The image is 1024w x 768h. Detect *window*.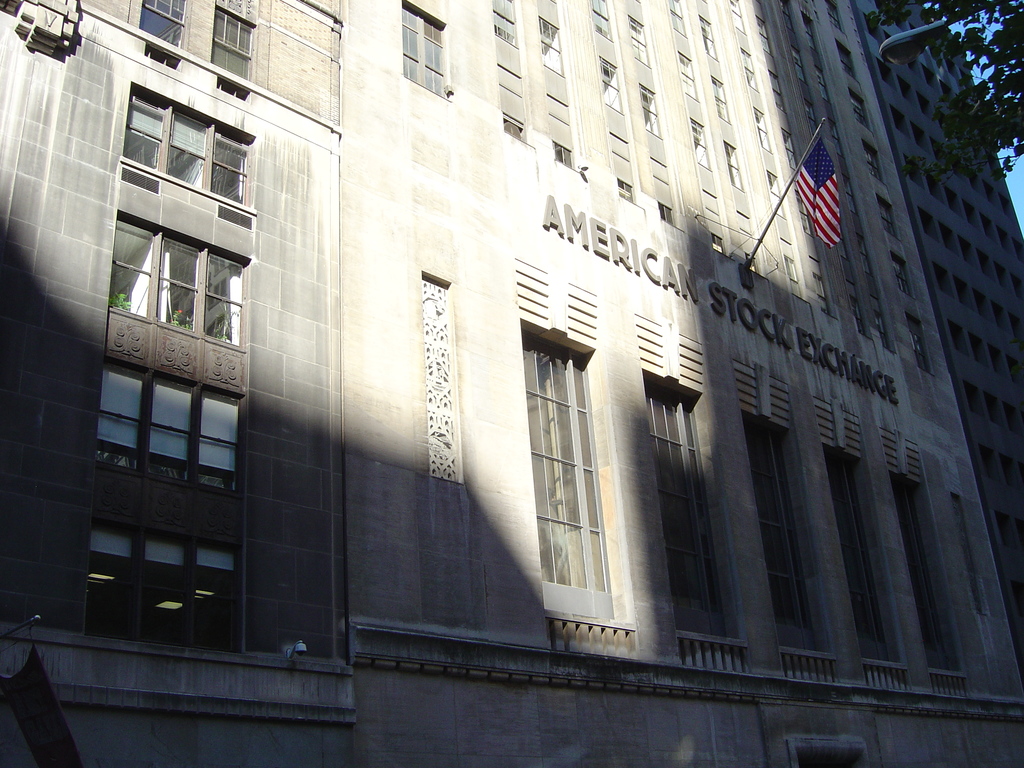
Detection: 952/486/996/673.
